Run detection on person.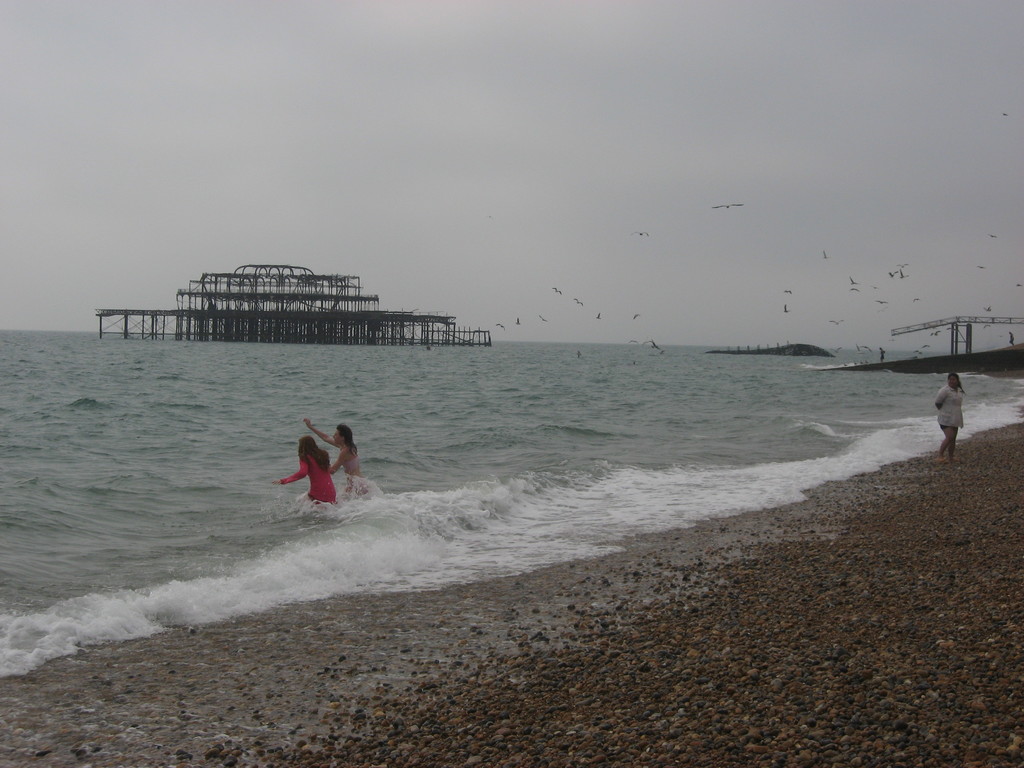
Result: (left=307, top=420, right=363, bottom=500).
